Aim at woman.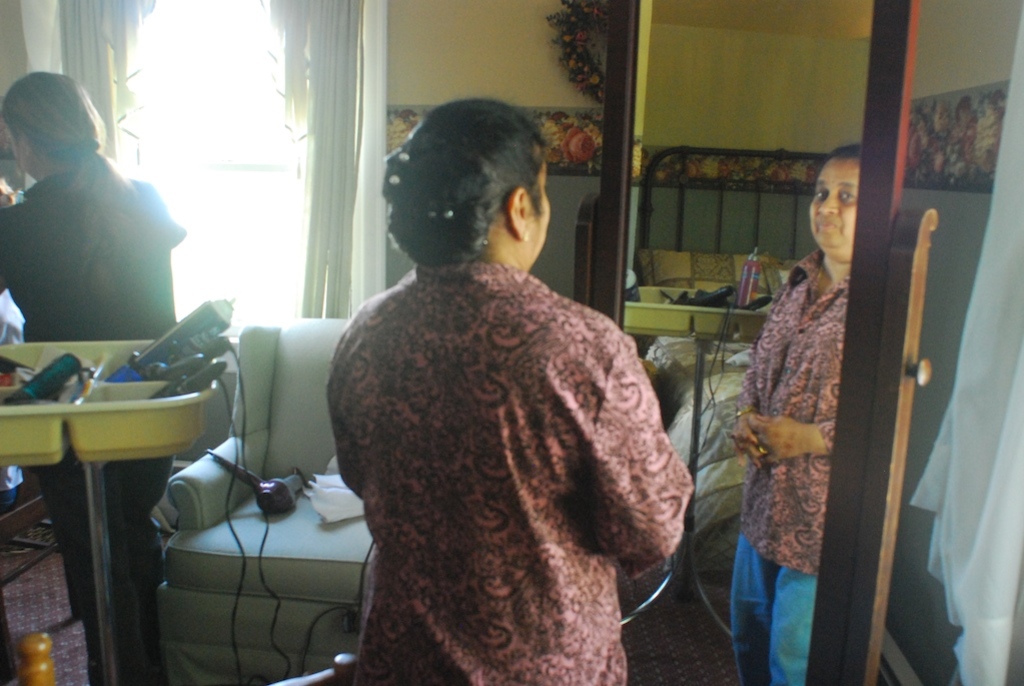
Aimed at [0,72,194,685].
